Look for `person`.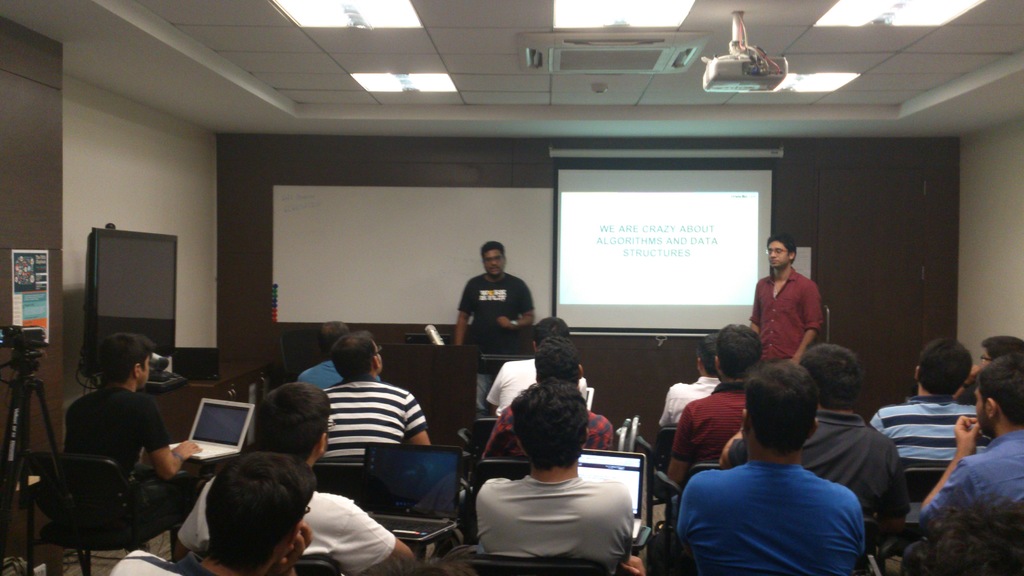
Found: x1=749 y1=233 x2=822 y2=359.
